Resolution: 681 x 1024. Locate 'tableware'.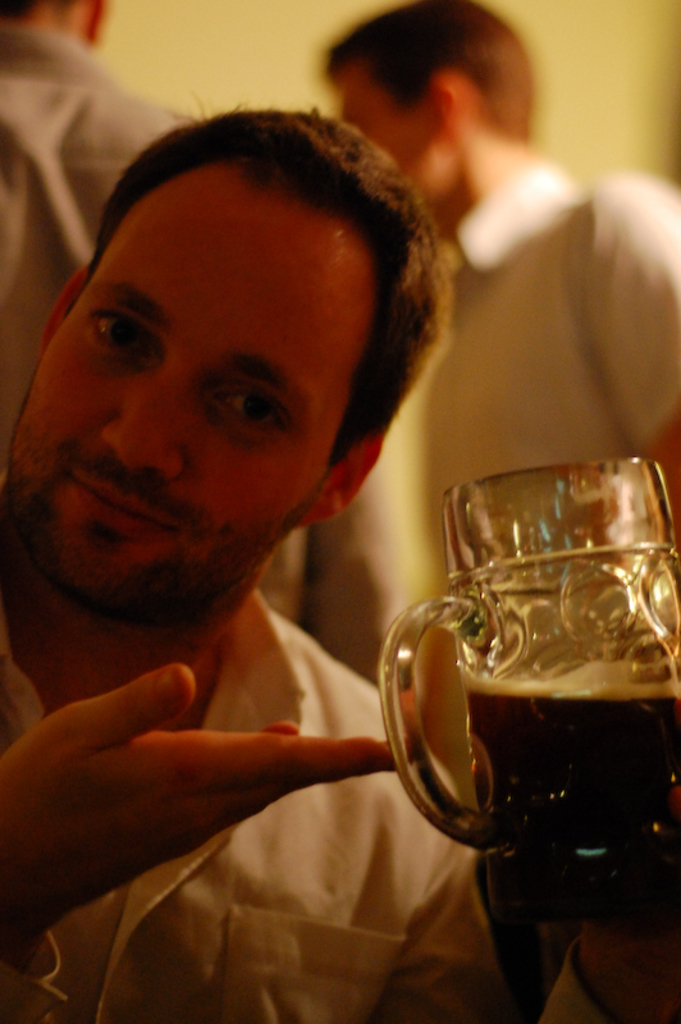
x1=370 y1=458 x2=680 y2=931.
